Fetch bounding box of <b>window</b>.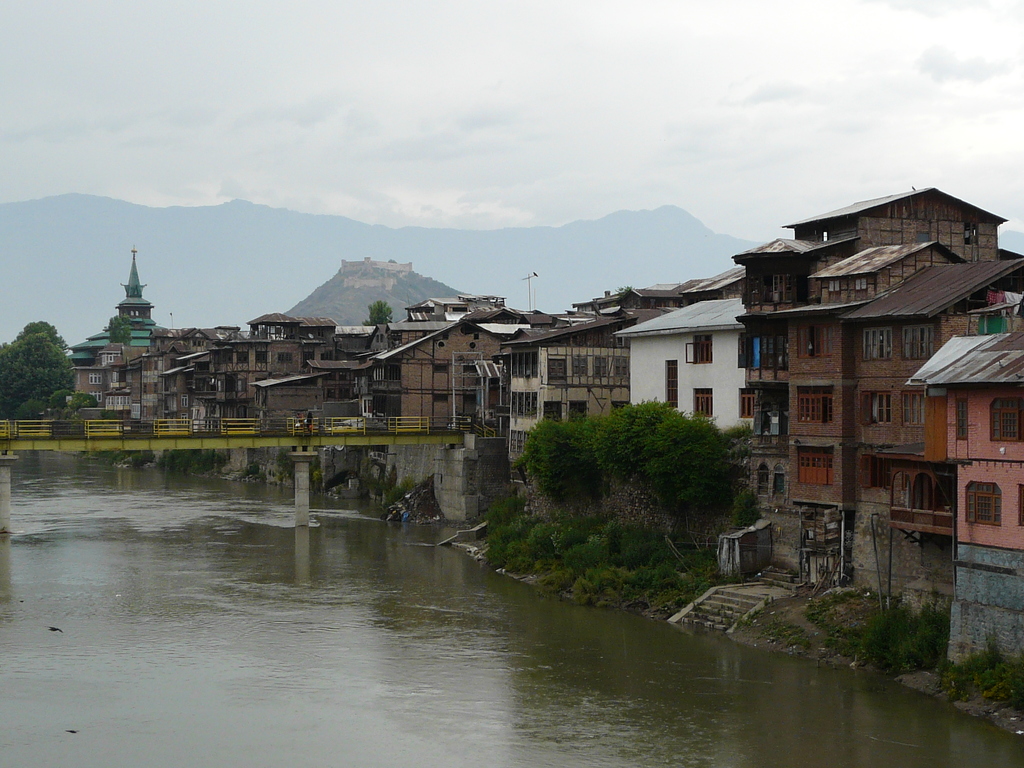
Bbox: 904:326:938:369.
